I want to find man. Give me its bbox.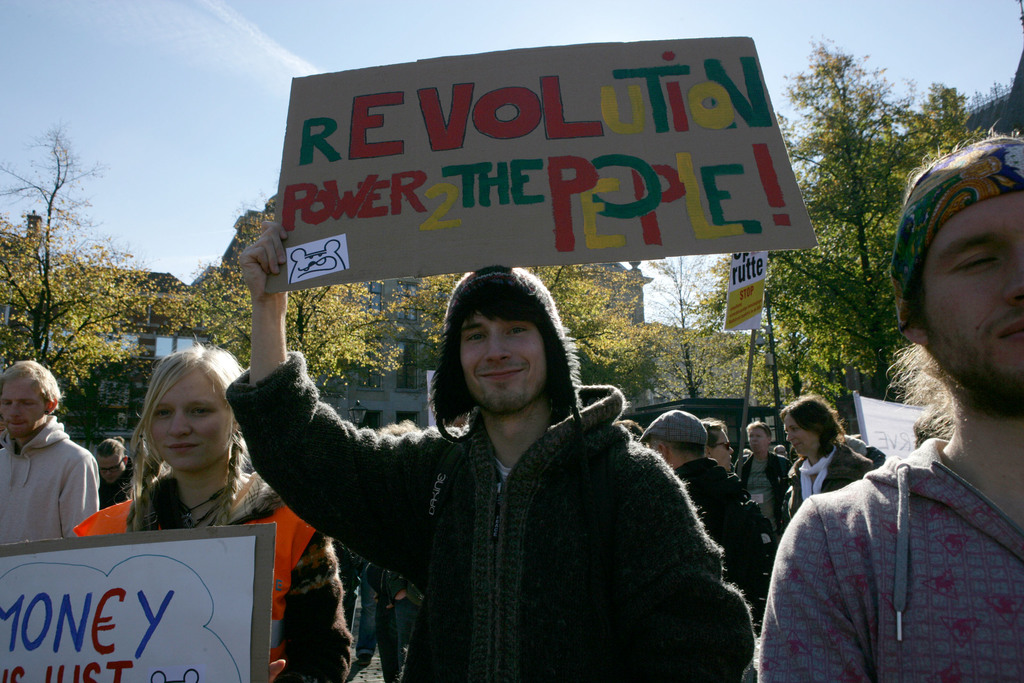
220,219,757,682.
